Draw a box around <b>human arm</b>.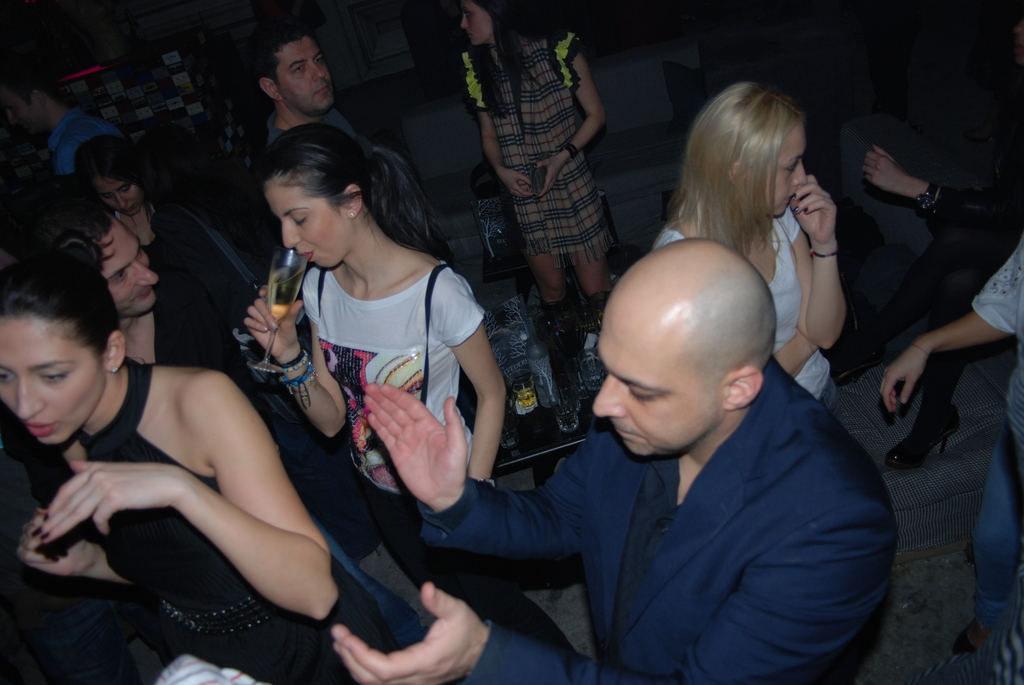
[left=424, top=265, right=509, bottom=486].
